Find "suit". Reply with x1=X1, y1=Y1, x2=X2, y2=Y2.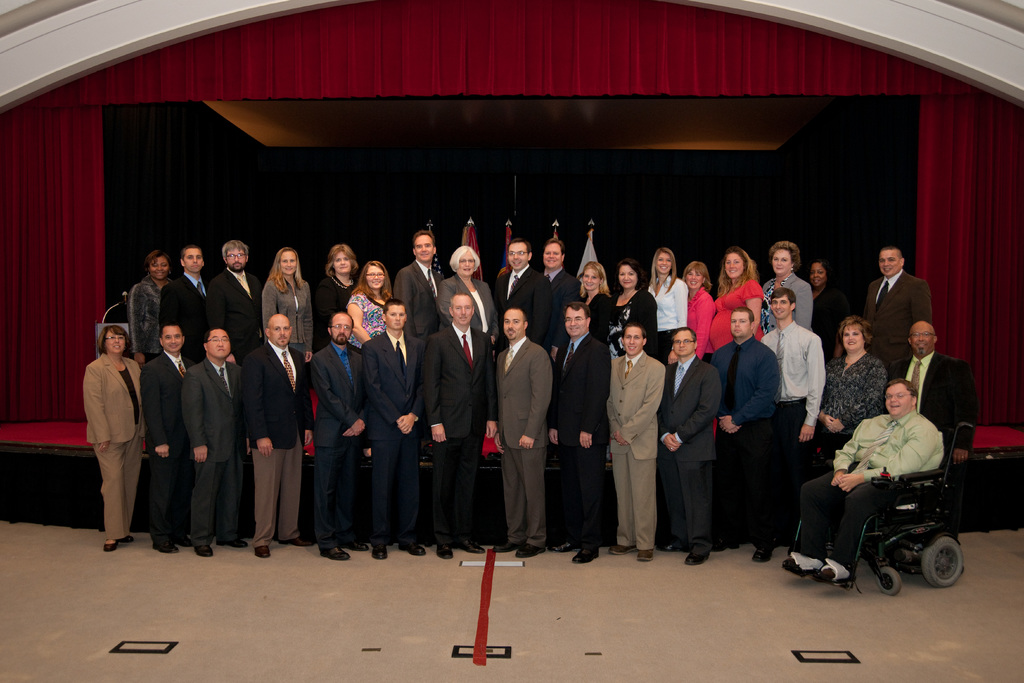
x1=180, y1=356, x2=243, y2=548.
